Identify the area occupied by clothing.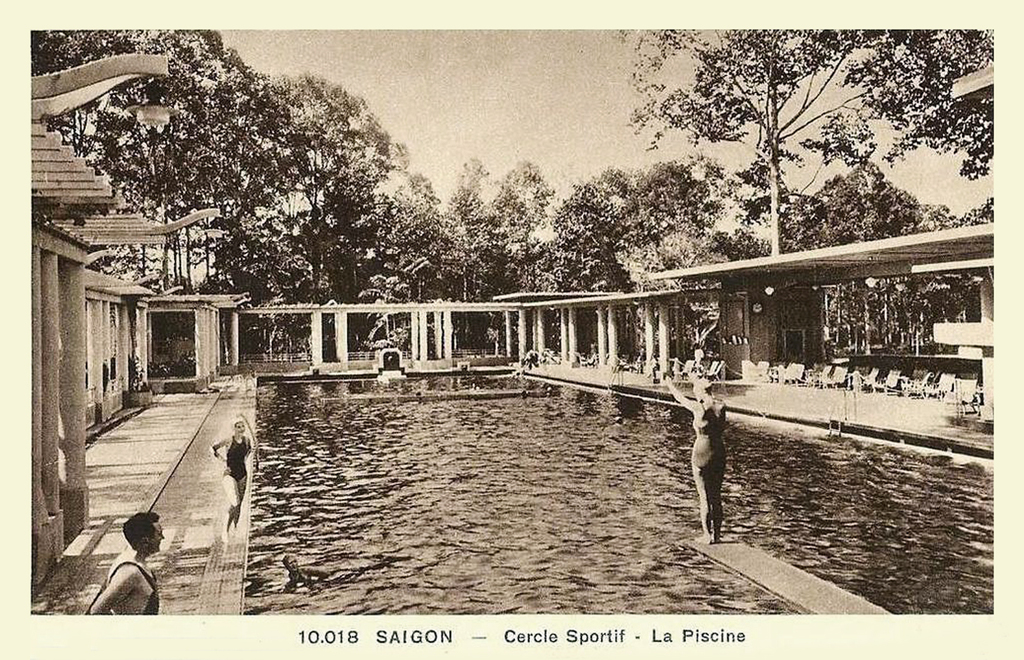
Area: {"left": 103, "top": 560, "right": 164, "bottom": 613}.
